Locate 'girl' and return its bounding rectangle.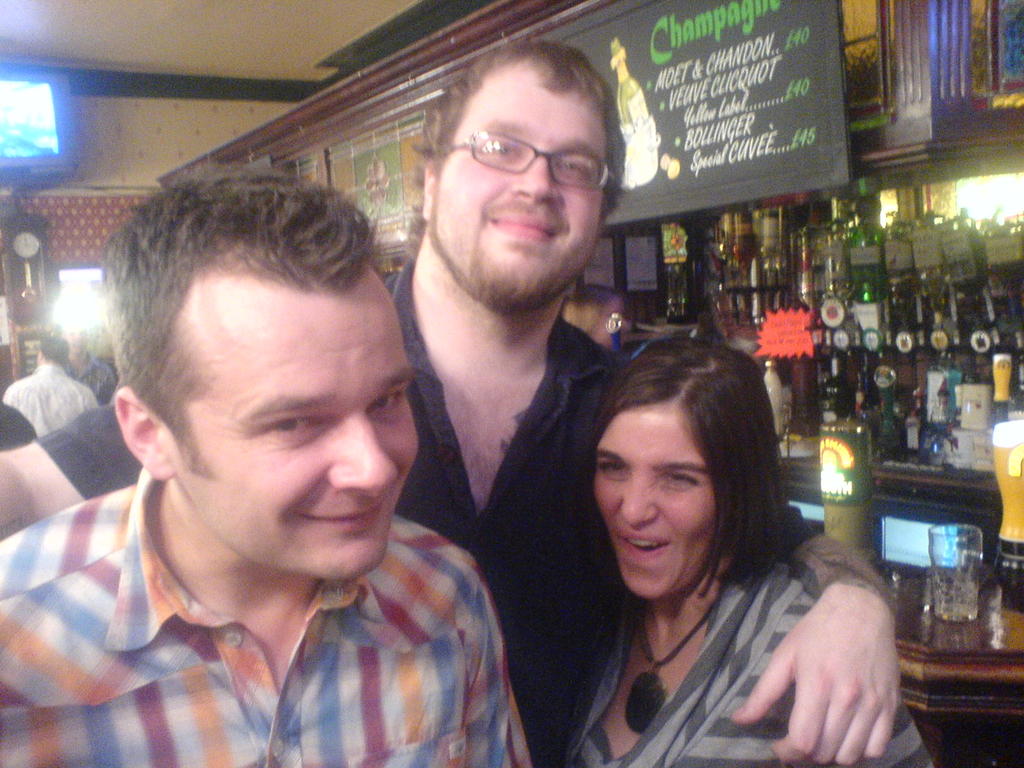
(540,330,928,767).
